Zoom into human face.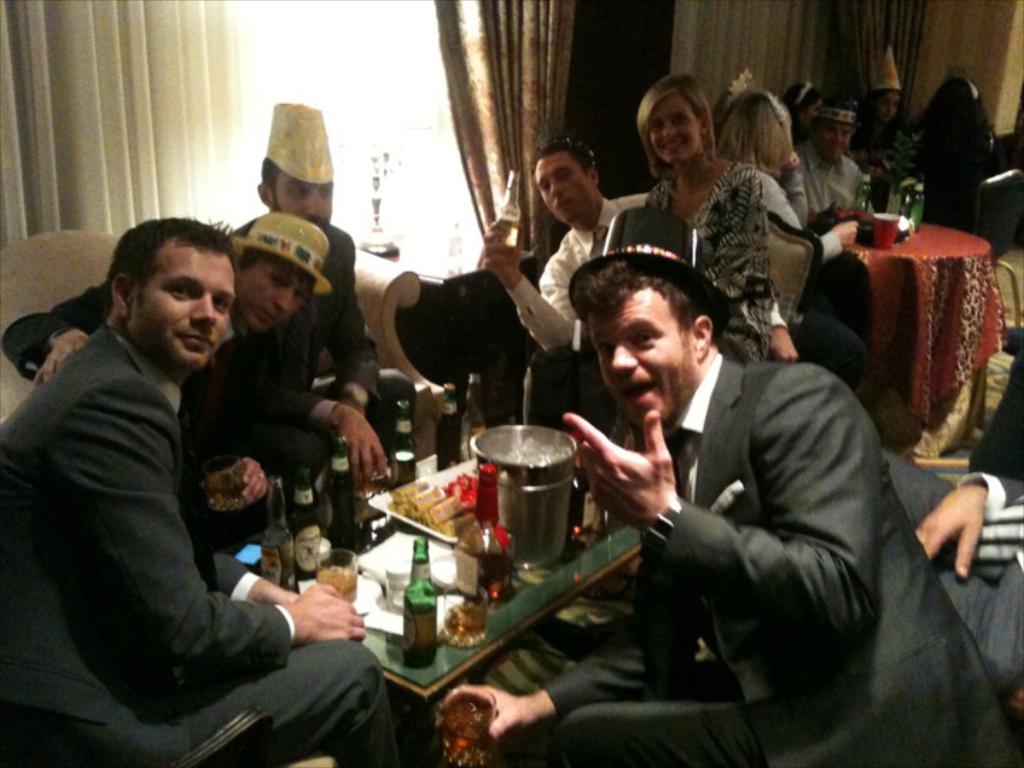
Zoom target: {"x1": 235, "y1": 260, "x2": 313, "y2": 334}.
